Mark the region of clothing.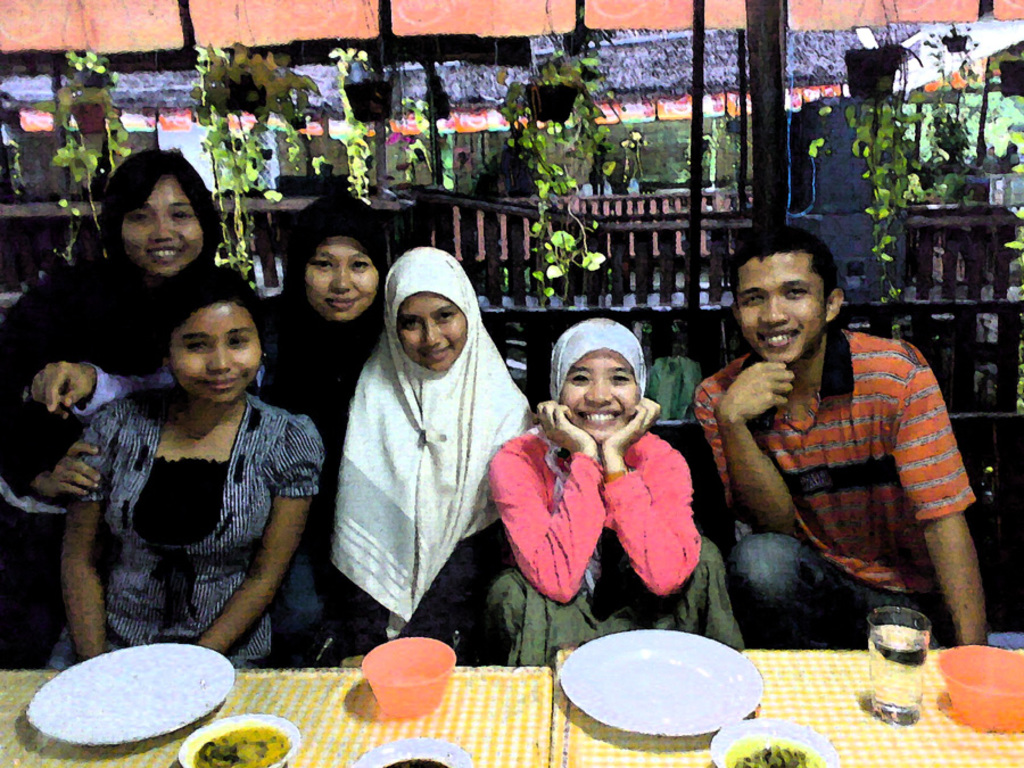
Region: l=487, t=319, r=748, b=660.
